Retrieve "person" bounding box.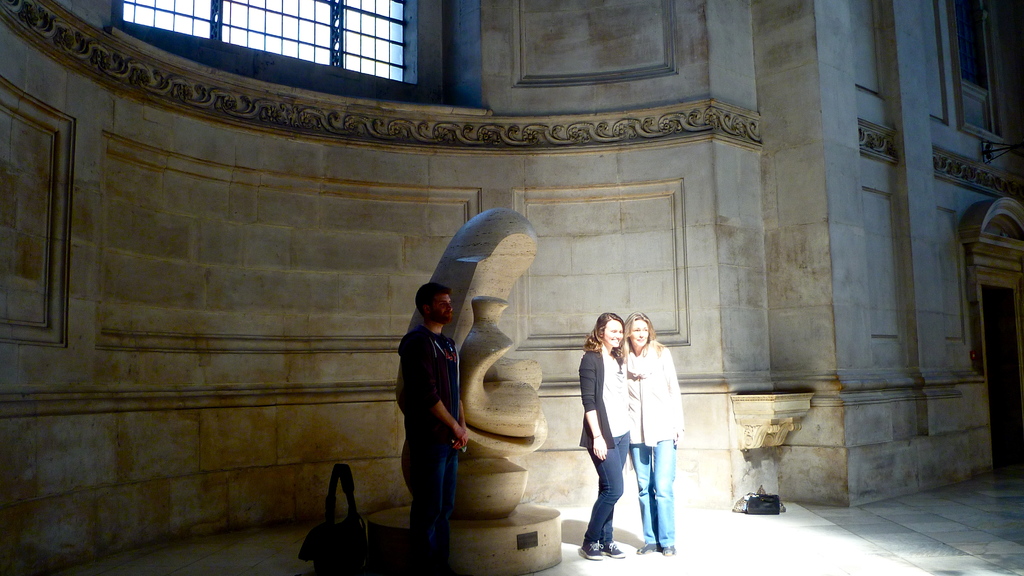
Bounding box: [left=623, top=311, right=687, bottom=556].
